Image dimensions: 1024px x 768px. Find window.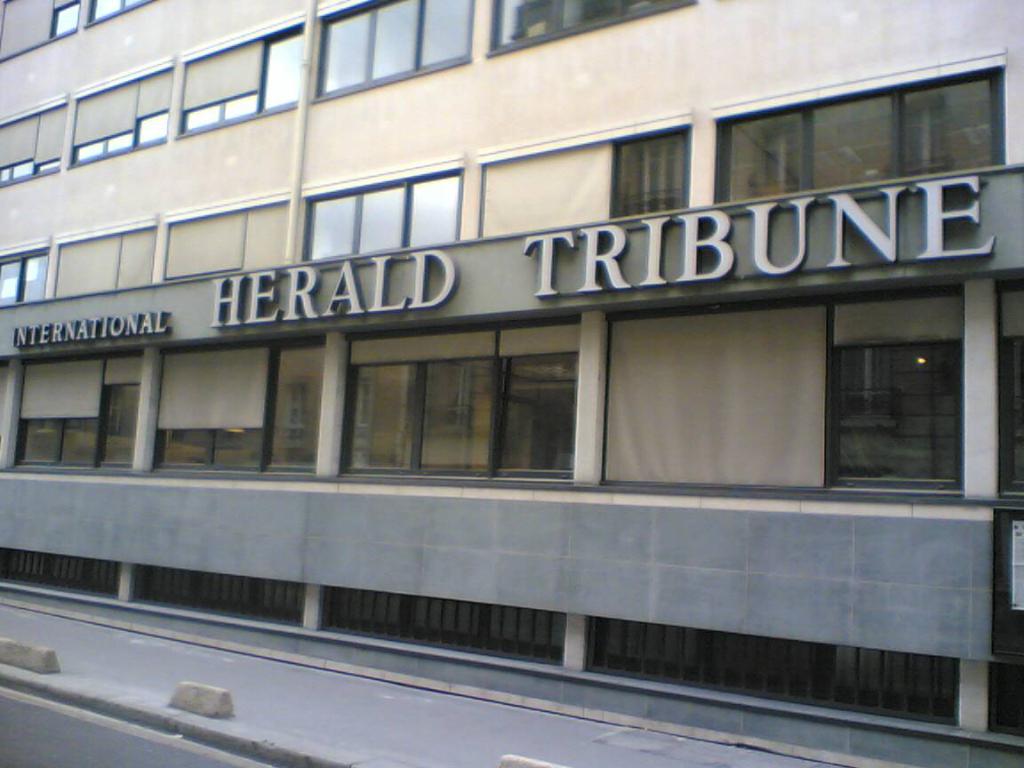
box=[587, 612, 964, 724].
